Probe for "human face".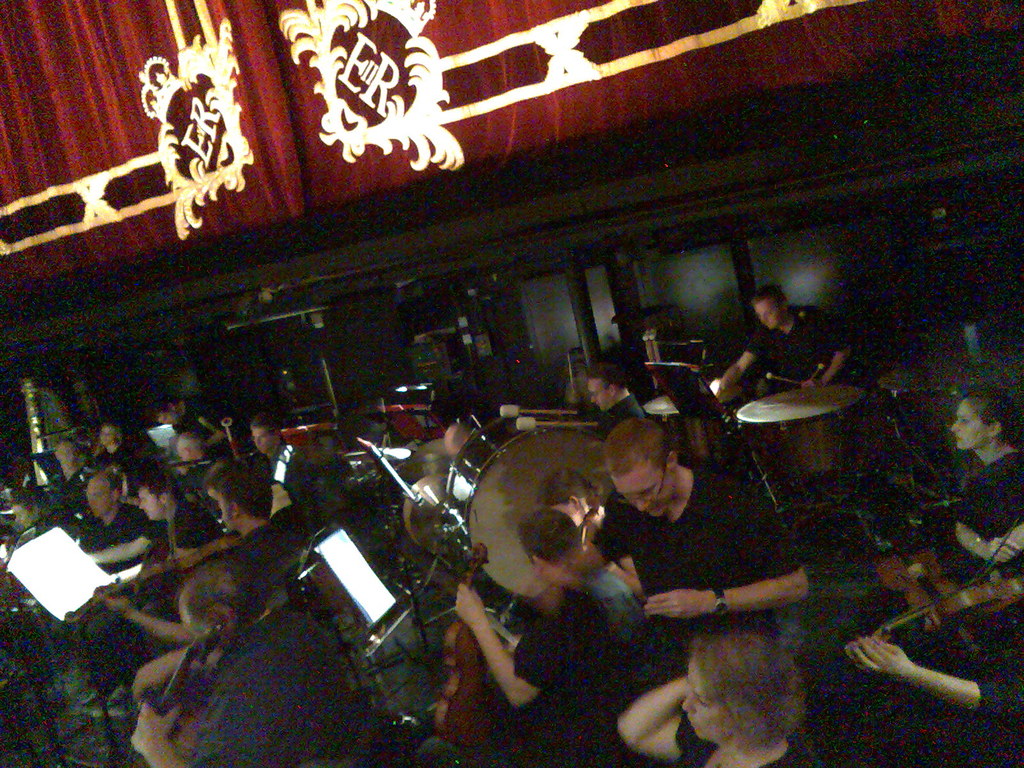
Probe result: bbox=[220, 493, 233, 533].
